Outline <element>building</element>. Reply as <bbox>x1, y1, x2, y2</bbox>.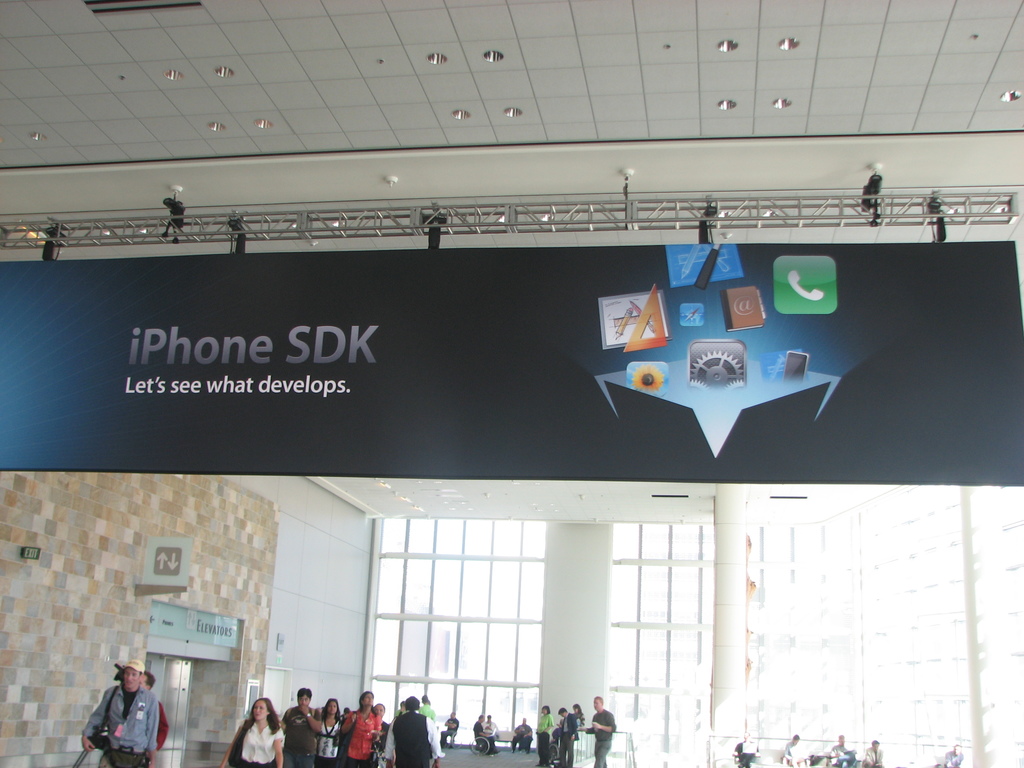
<bbox>0, 0, 1023, 767</bbox>.
